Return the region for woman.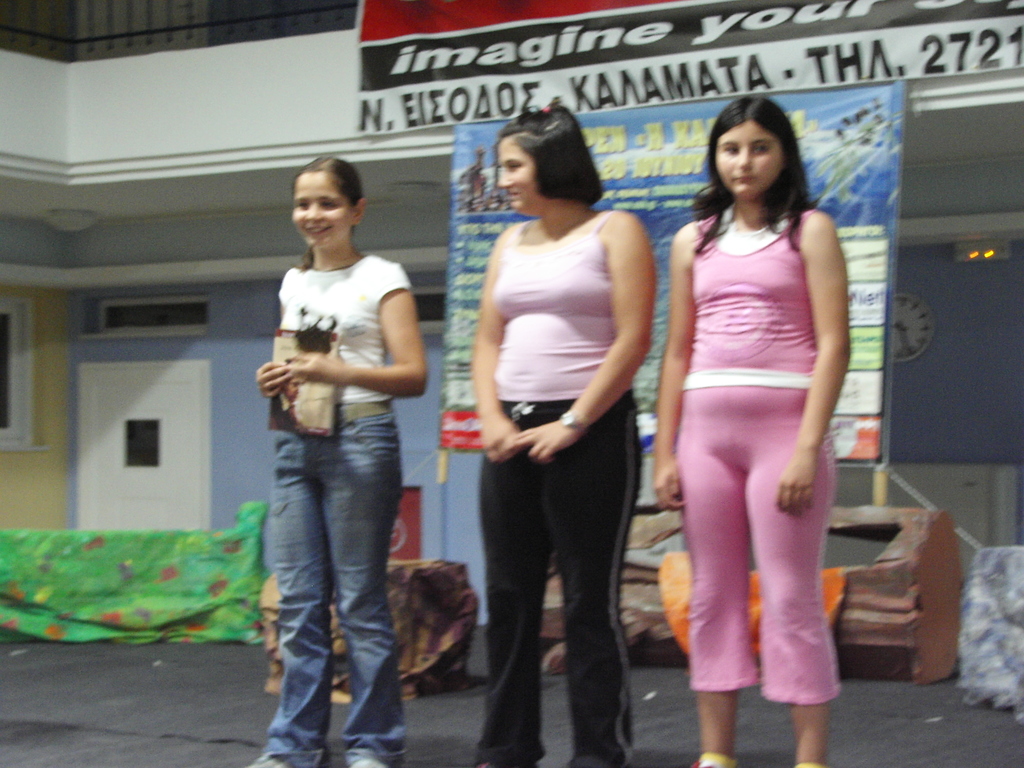
box(636, 111, 843, 696).
